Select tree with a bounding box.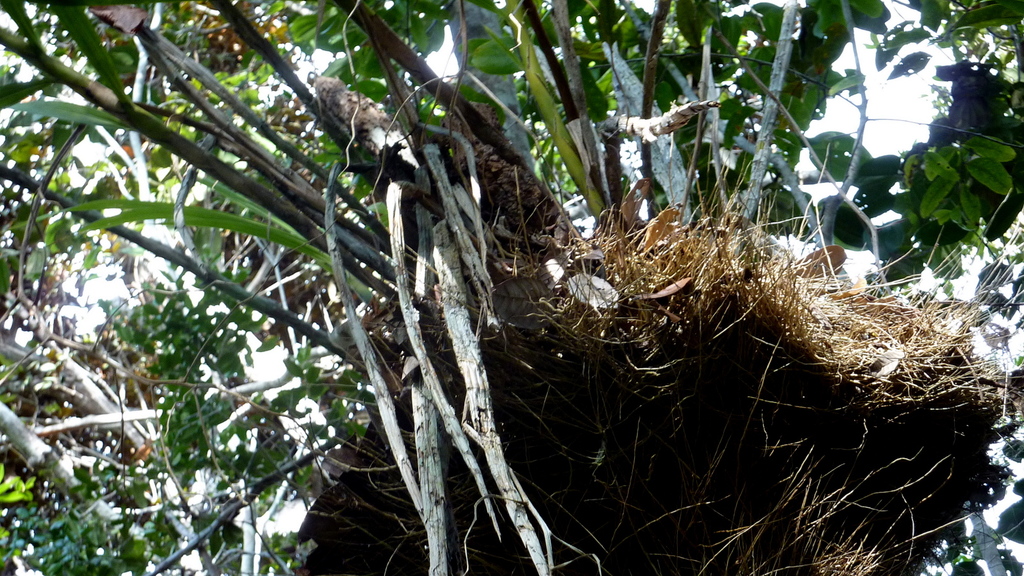
<box>0,0,1023,575</box>.
